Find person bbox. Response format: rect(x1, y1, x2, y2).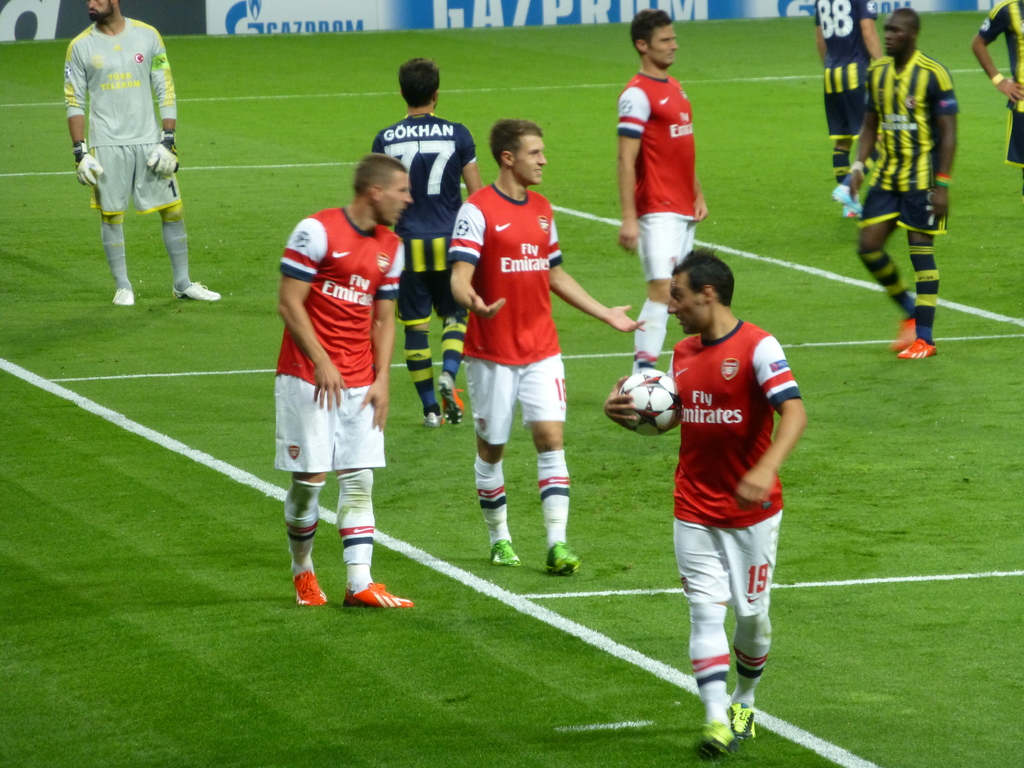
rect(810, 0, 884, 205).
